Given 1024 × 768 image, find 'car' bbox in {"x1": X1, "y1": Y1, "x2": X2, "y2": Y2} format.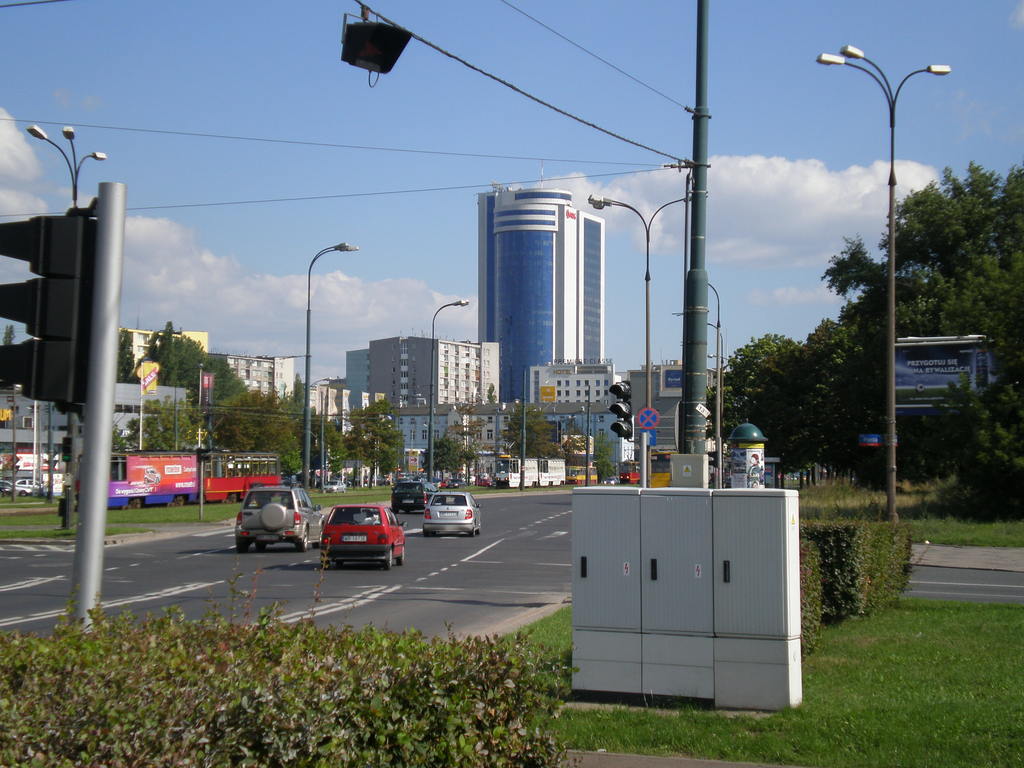
{"x1": 307, "y1": 499, "x2": 404, "y2": 575}.
